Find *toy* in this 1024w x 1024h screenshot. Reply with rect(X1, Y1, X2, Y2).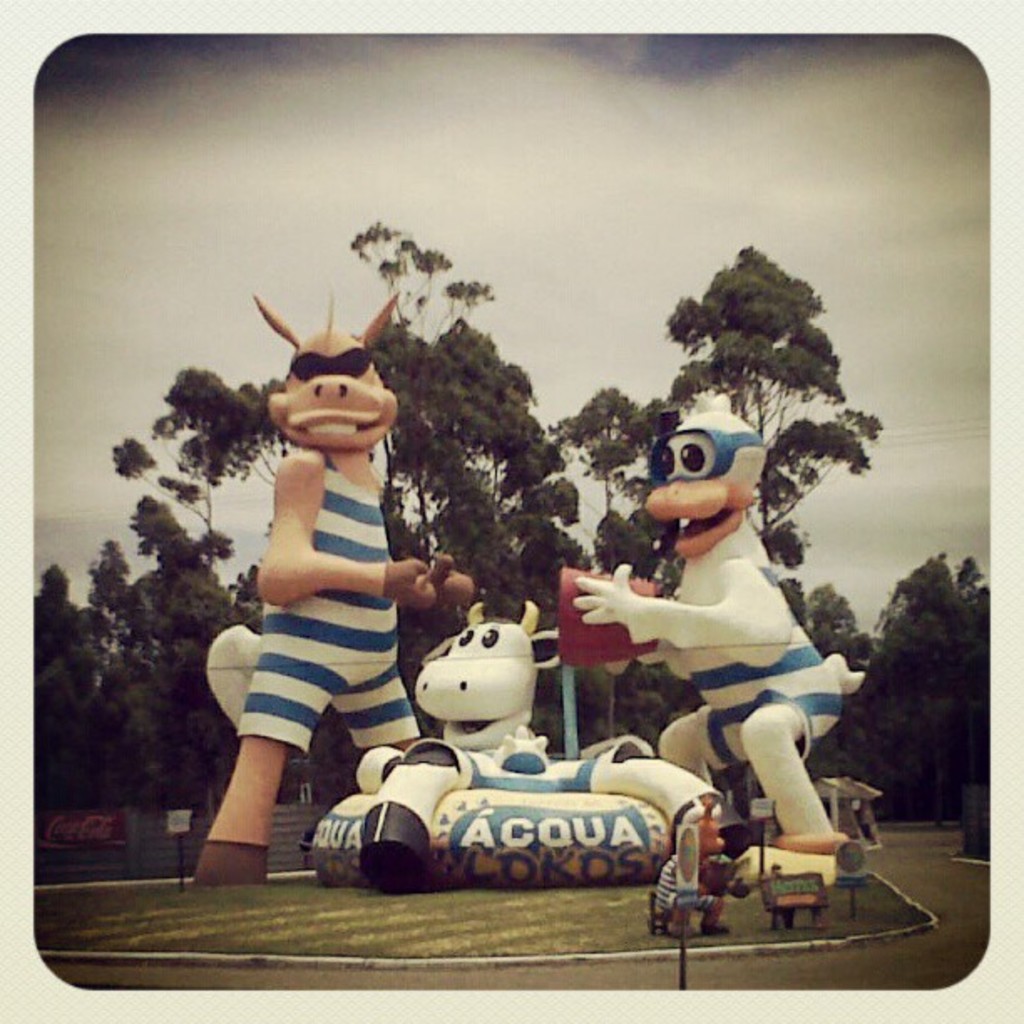
rect(663, 785, 731, 952).
